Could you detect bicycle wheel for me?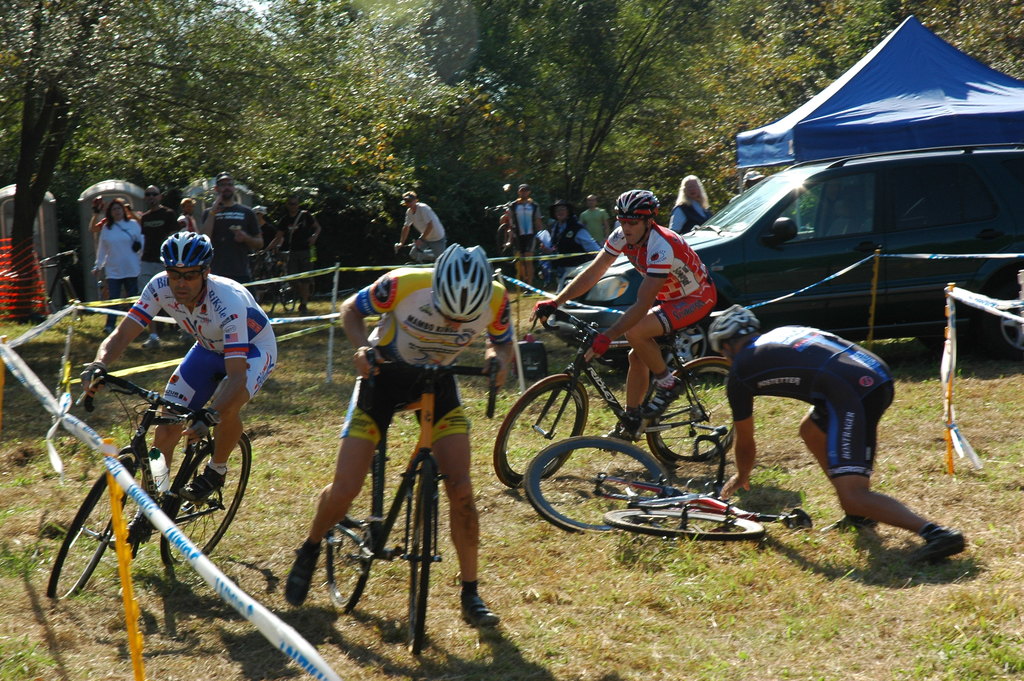
Detection result: [x1=401, y1=456, x2=439, y2=653].
